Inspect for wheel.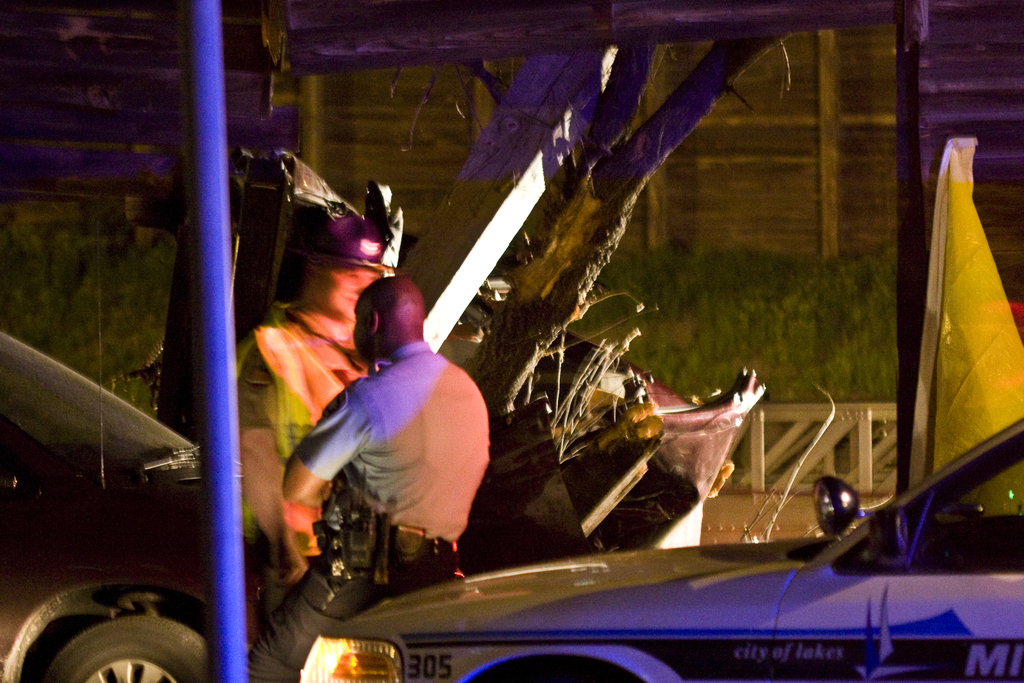
Inspection: select_region(41, 613, 217, 682).
